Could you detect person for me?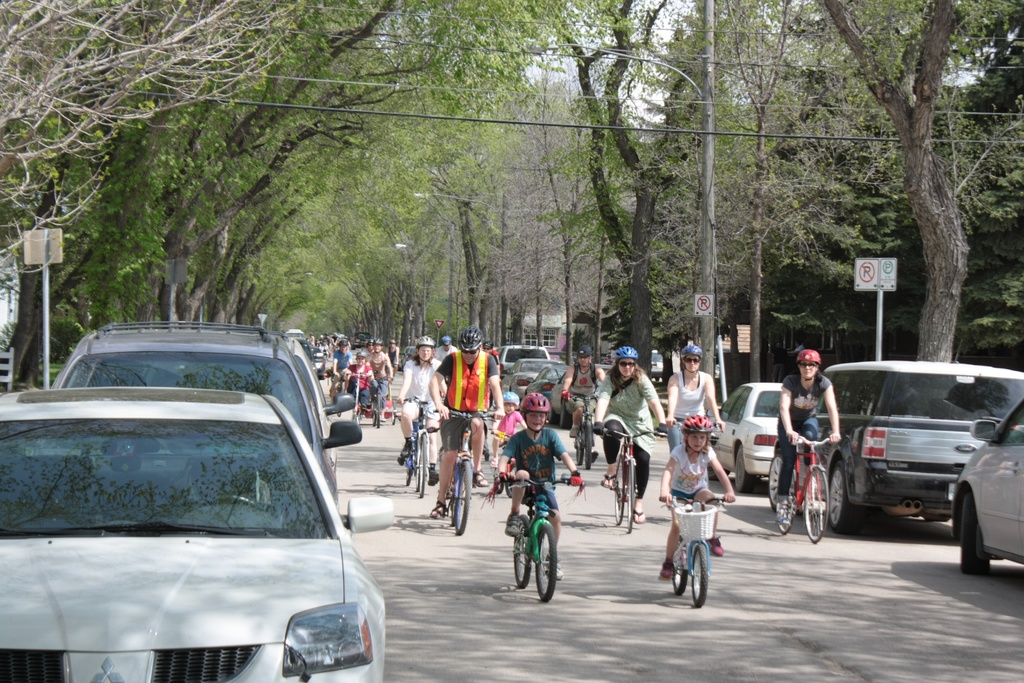
Detection result: crop(657, 418, 733, 584).
